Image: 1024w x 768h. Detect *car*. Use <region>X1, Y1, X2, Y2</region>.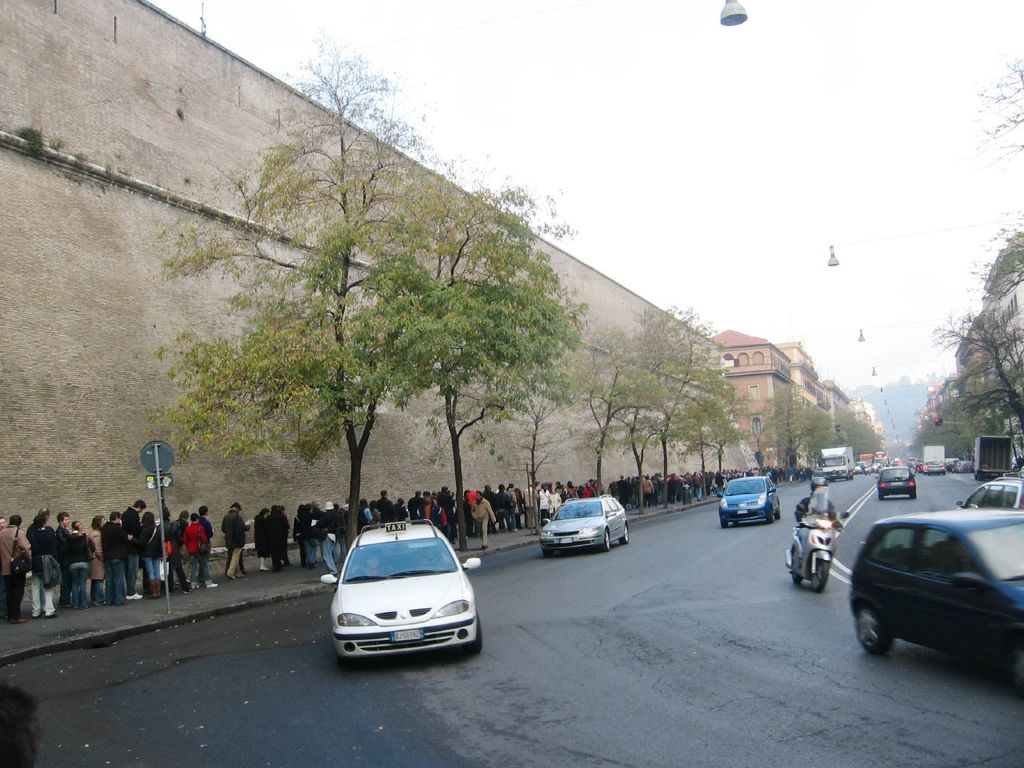
<region>717, 475, 782, 527</region>.
